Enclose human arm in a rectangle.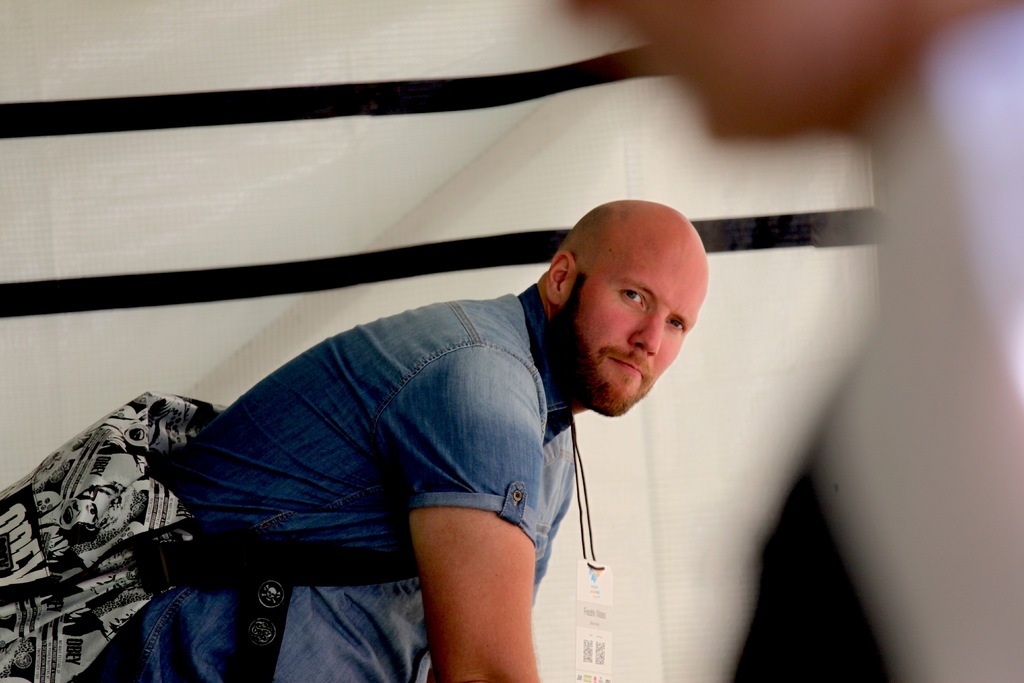
415 506 539 682.
